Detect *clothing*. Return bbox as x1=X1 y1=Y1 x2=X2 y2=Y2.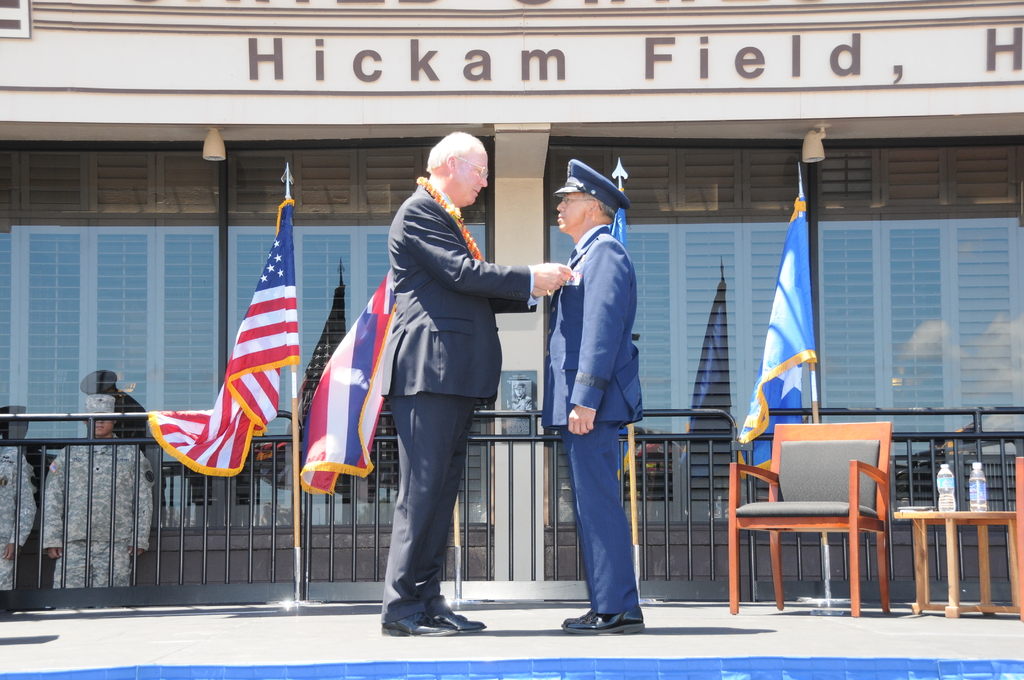
x1=42 y1=434 x2=155 y2=592.
